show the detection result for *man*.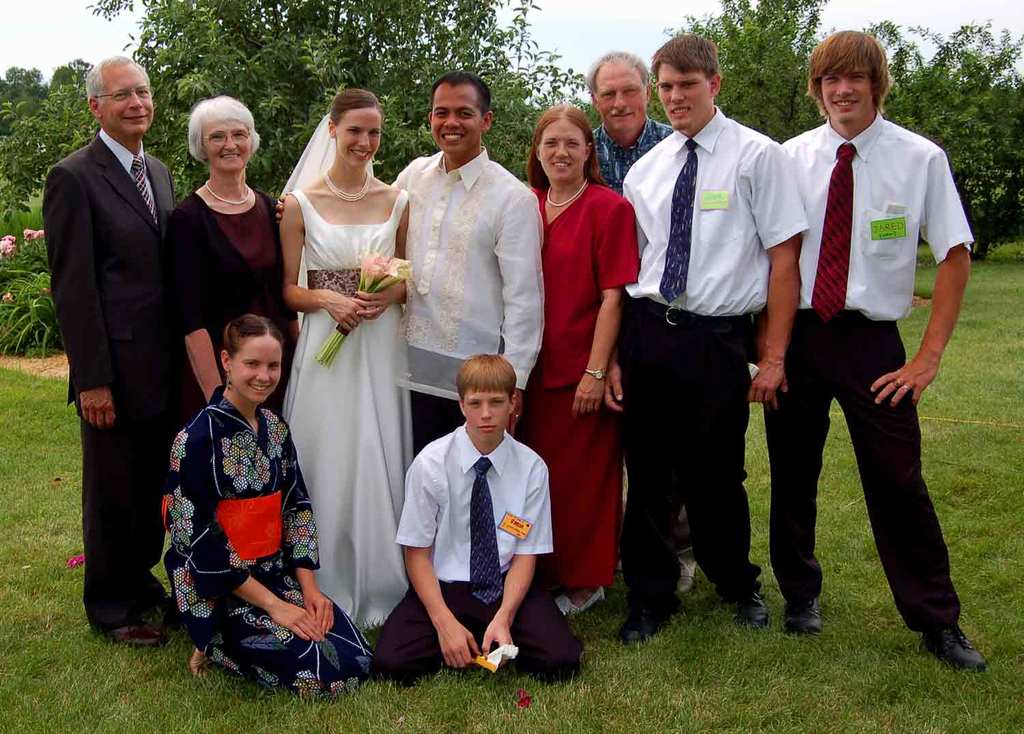
(622, 22, 808, 641).
